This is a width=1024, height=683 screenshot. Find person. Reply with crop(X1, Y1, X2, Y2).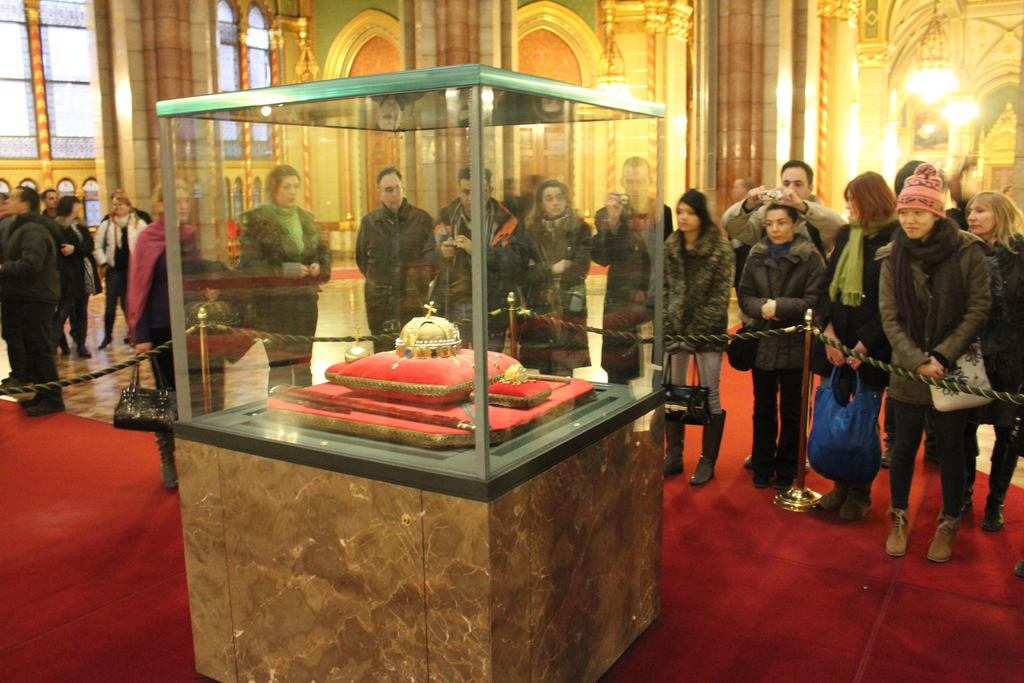
crop(0, 183, 33, 390).
